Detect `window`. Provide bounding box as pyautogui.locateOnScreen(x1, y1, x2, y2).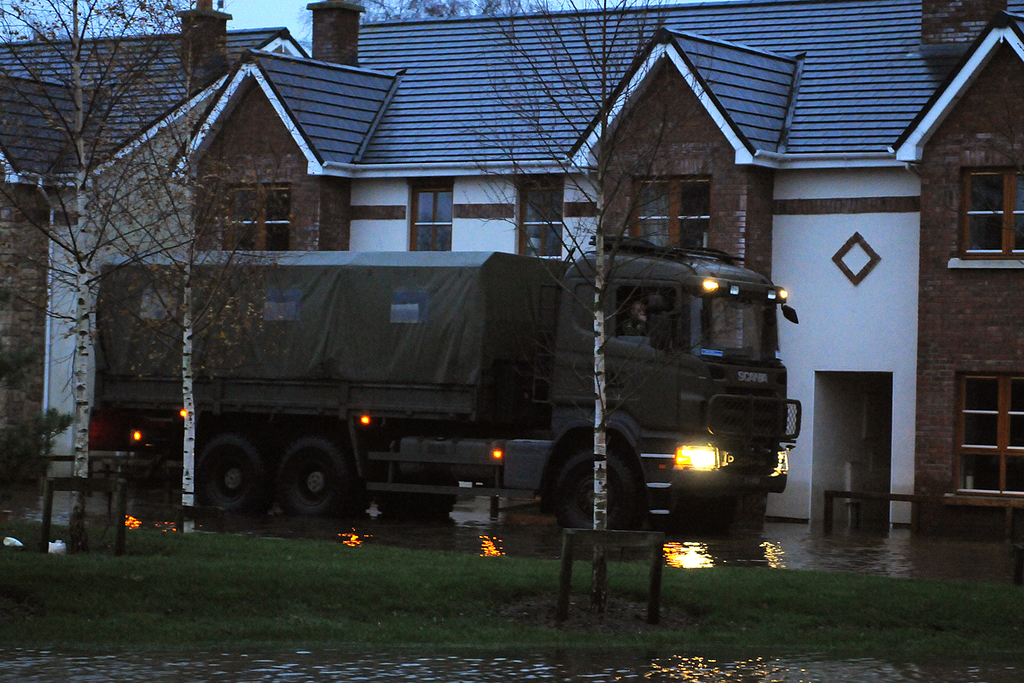
pyautogui.locateOnScreen(404, 177, 453, 253).
